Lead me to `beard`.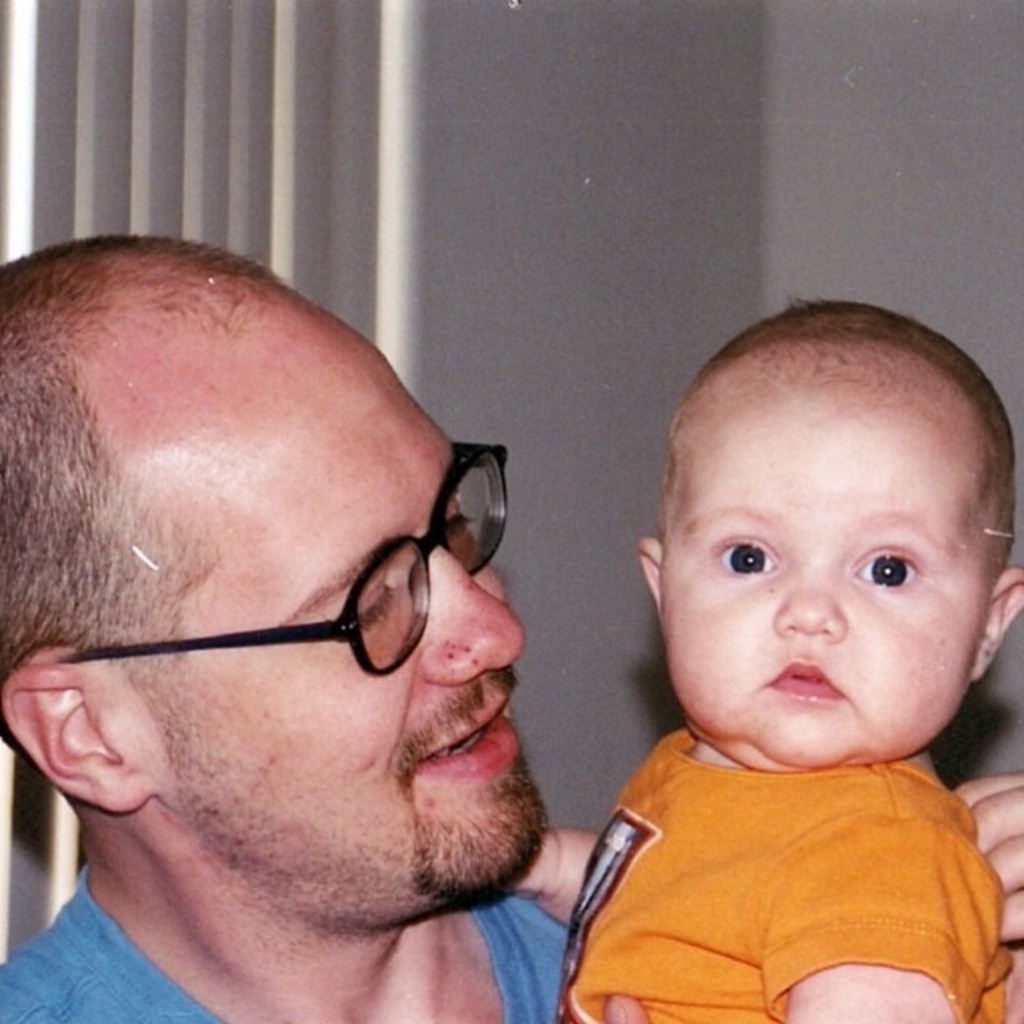
Lead to x1=51, y1=536, x2=584, y2=958.
